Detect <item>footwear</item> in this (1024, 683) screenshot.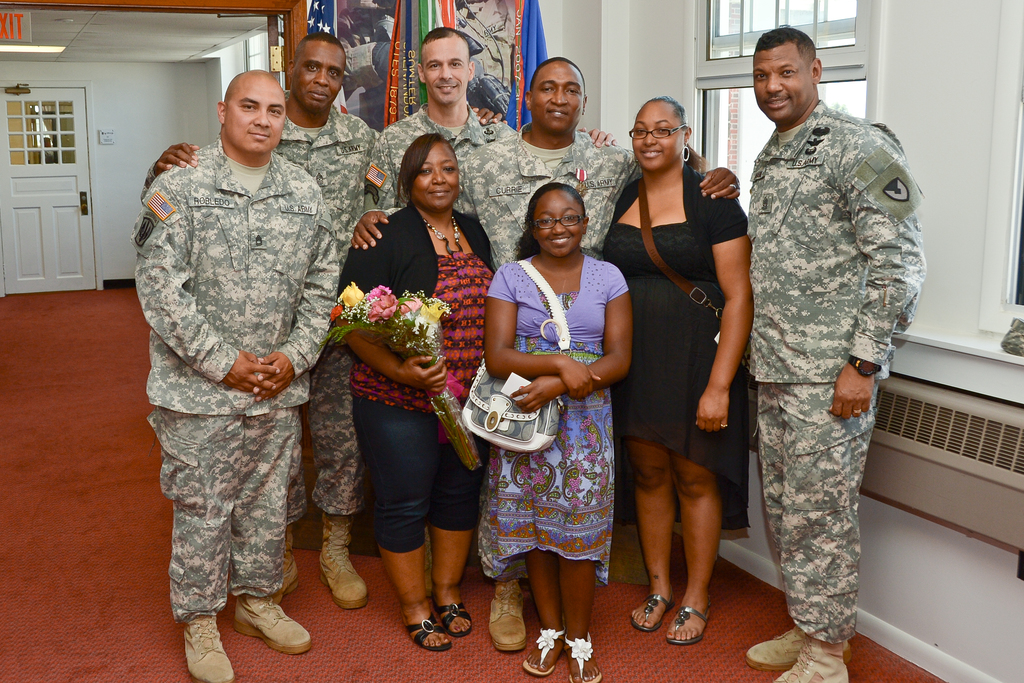
Detection: [left=665, top=605, right=715, bottom=643].
